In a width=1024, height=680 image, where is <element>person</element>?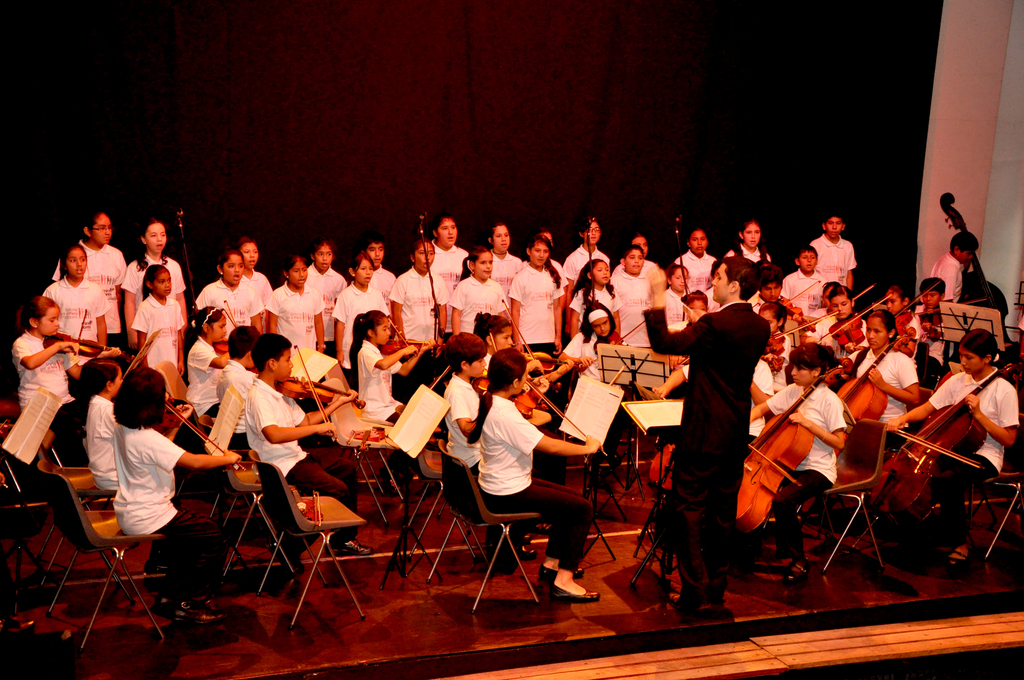
bbox(747, 342, 845, 587).
